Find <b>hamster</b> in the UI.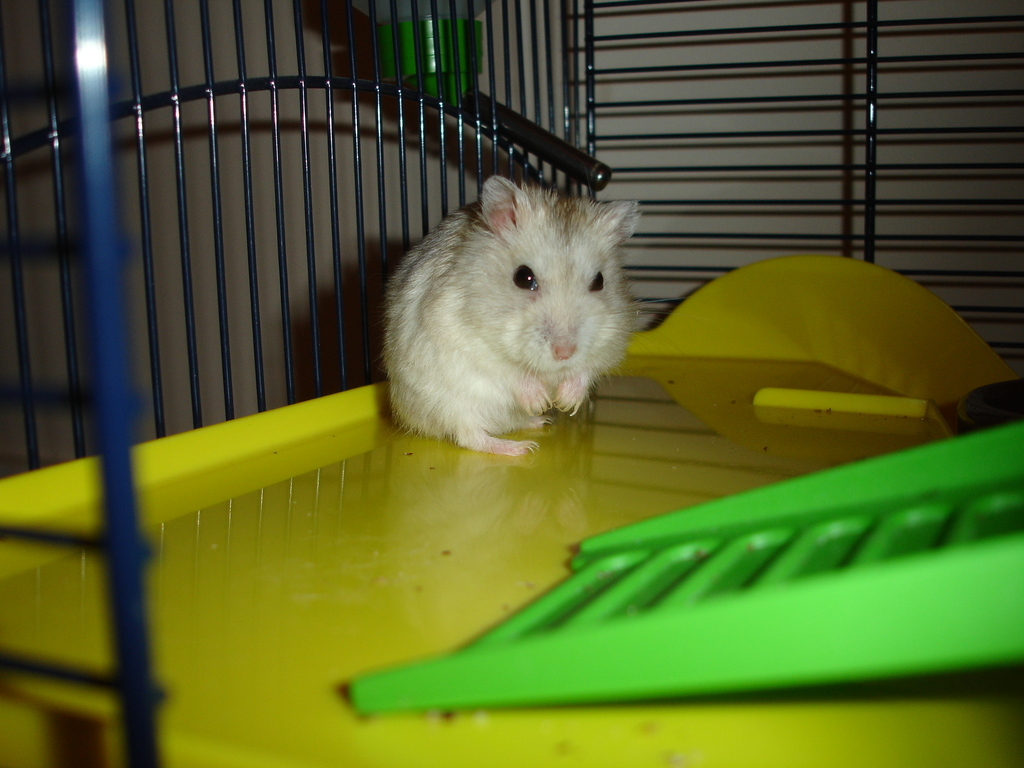
UI element at l=387, t=178, r=669, b=460.
